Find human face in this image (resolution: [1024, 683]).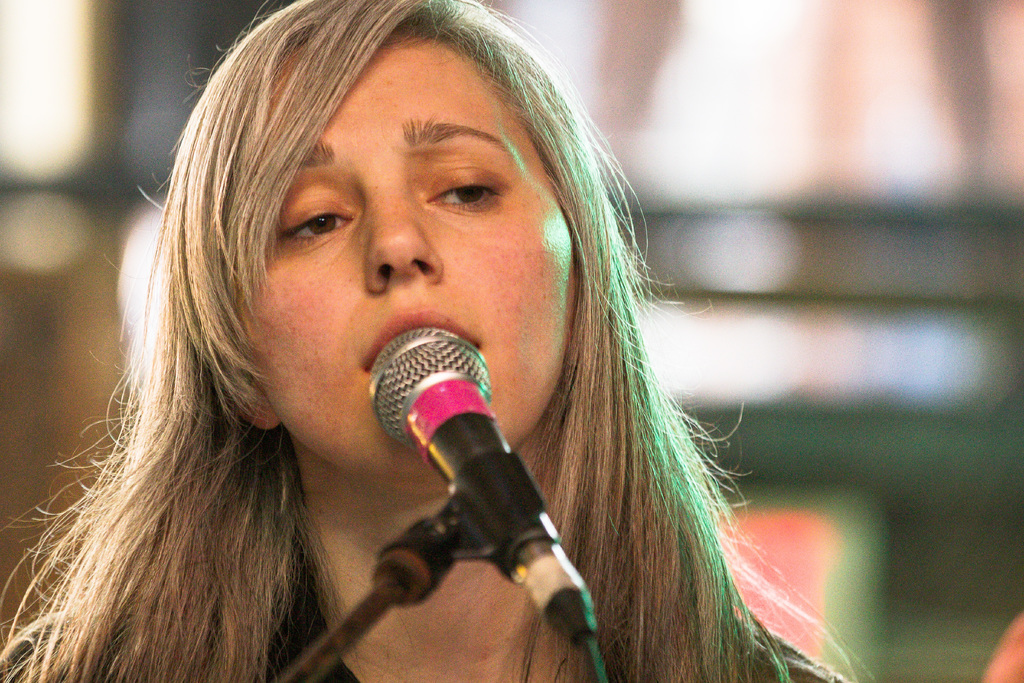
box(230, 28, 589, 484).
